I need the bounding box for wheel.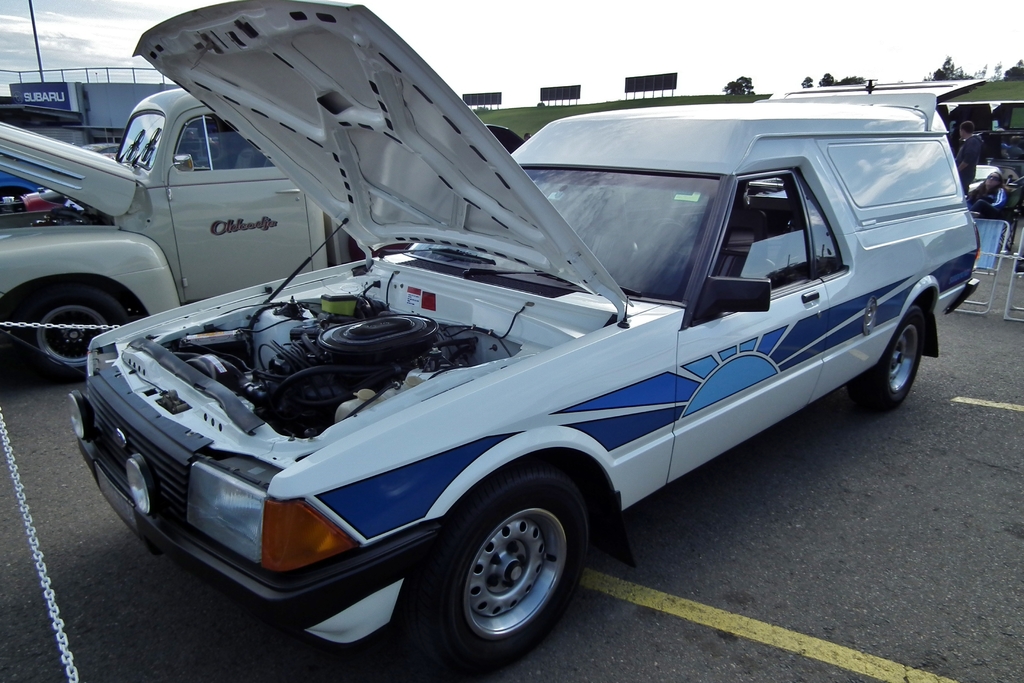
Here it is: <region>847, 304, 922, 409</region>.
